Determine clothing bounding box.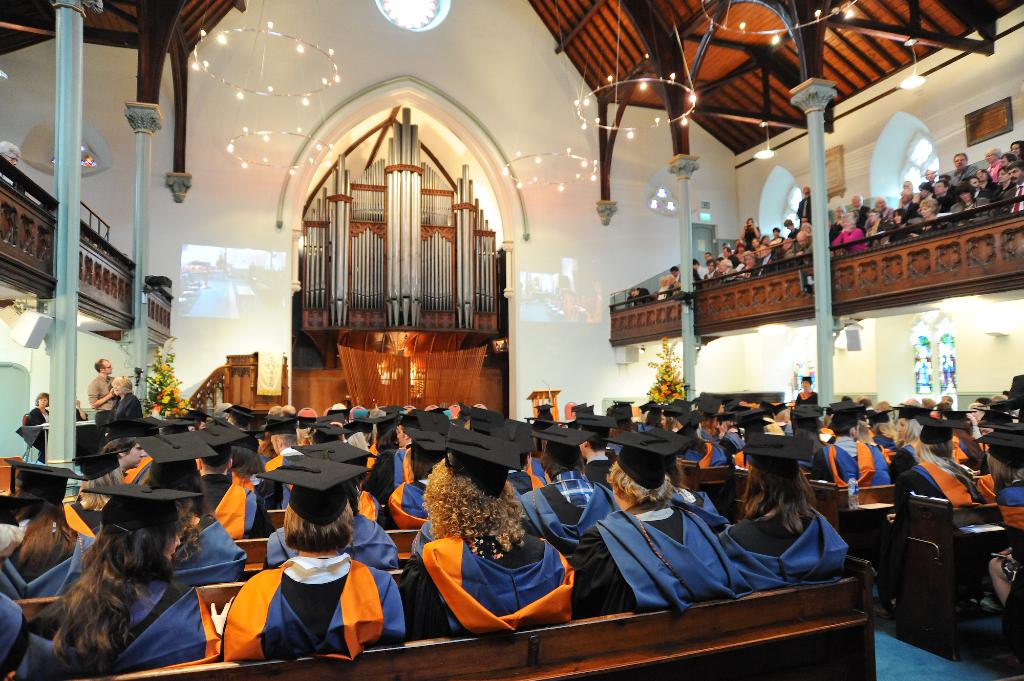
Determined: box=[794, 390, 819, 403].
